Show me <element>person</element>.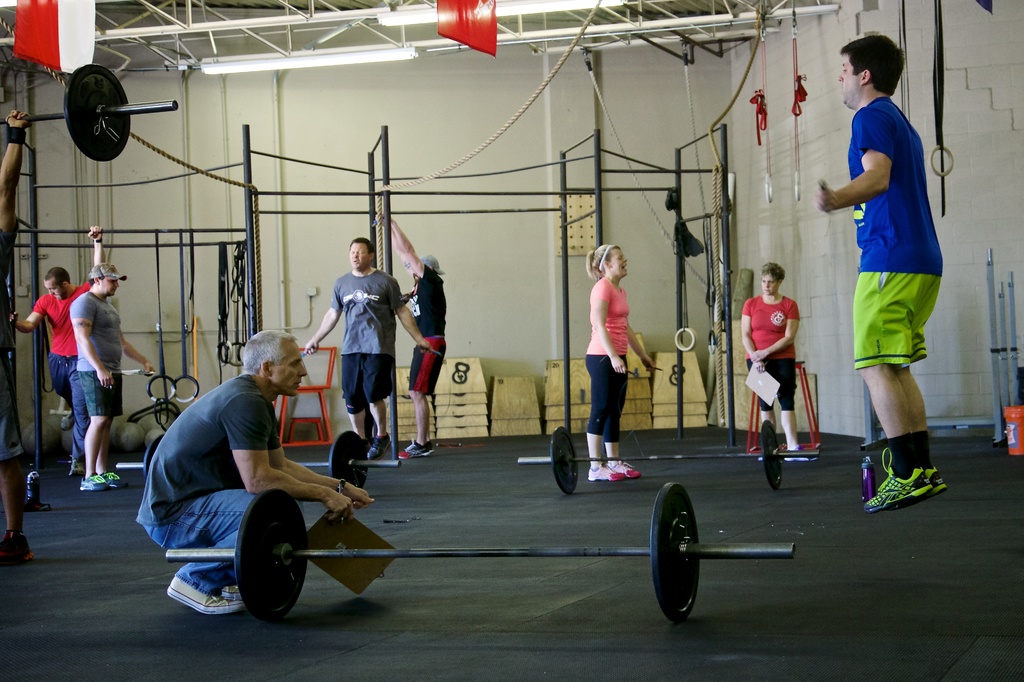
<element>person</element> is here: <bbox>369, 214, 449, 462</bbox>.
